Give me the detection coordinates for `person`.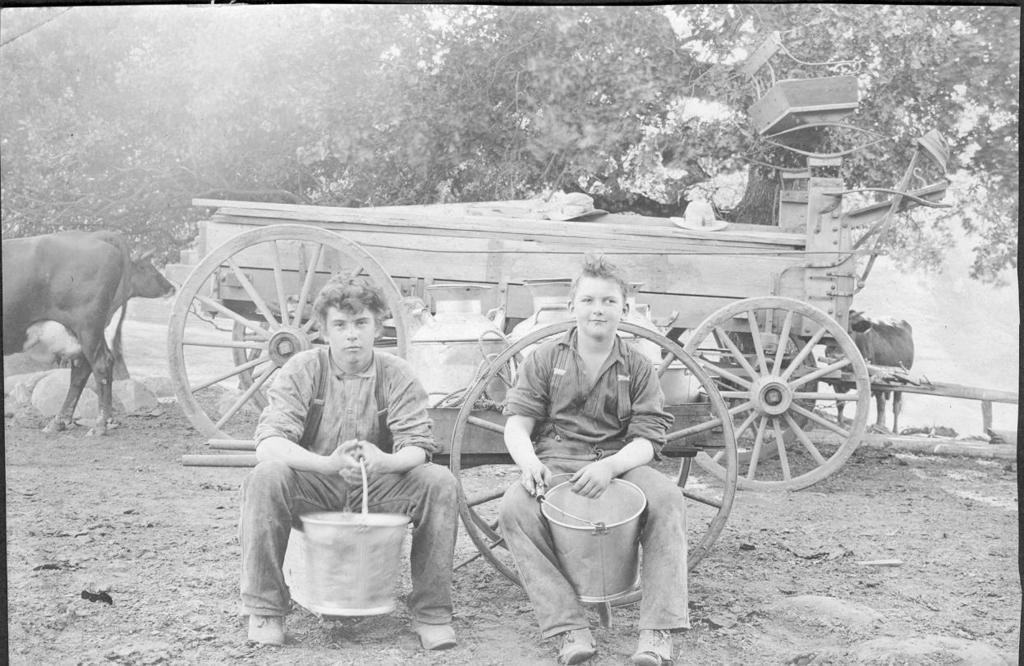
236 284 460 647.
